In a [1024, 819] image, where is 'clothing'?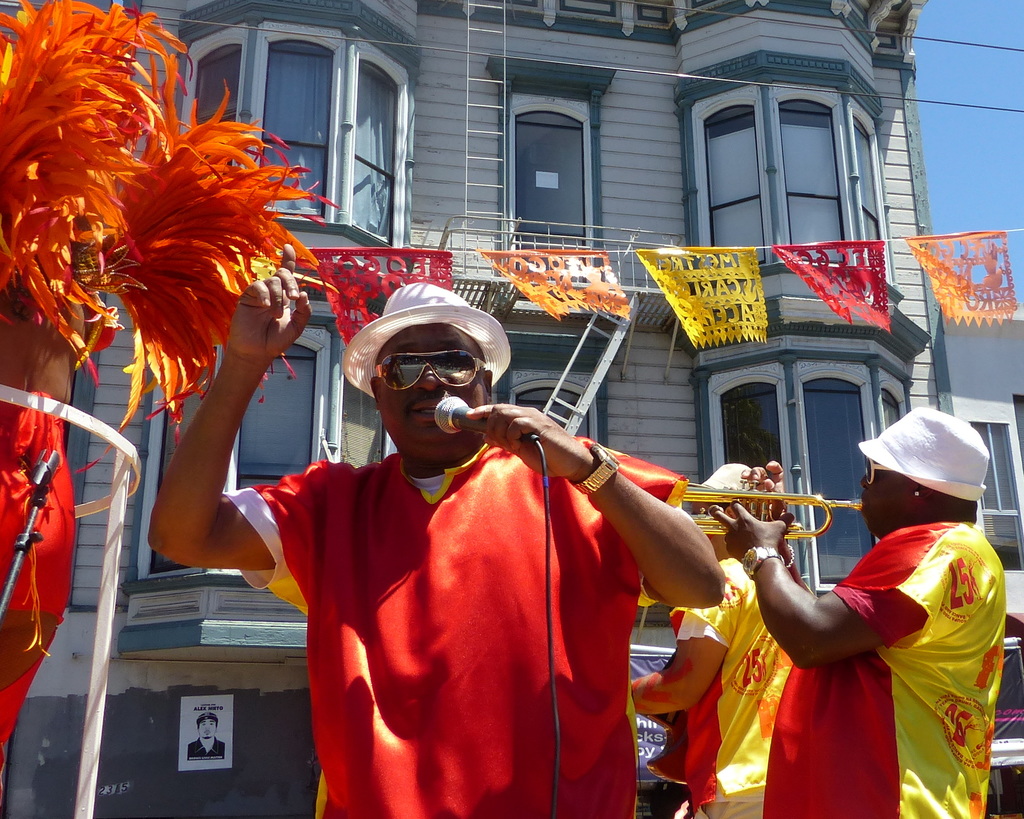
bbox=(646, 555, 803, 818).
